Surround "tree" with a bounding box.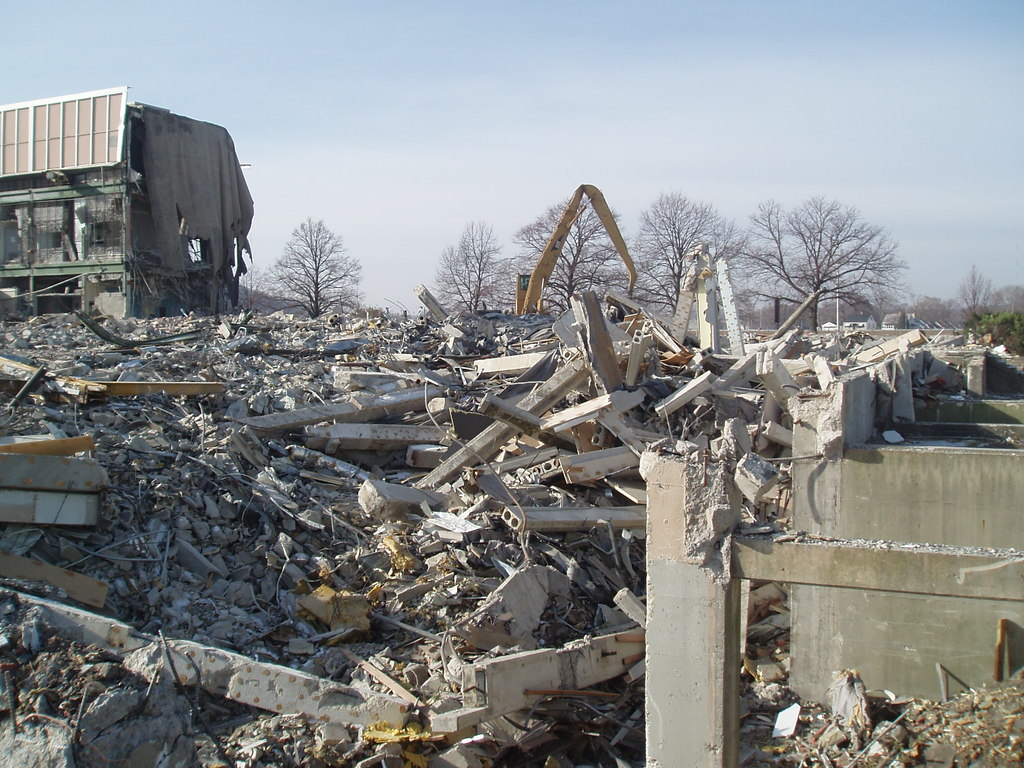
[788, 232, 941, 273].
